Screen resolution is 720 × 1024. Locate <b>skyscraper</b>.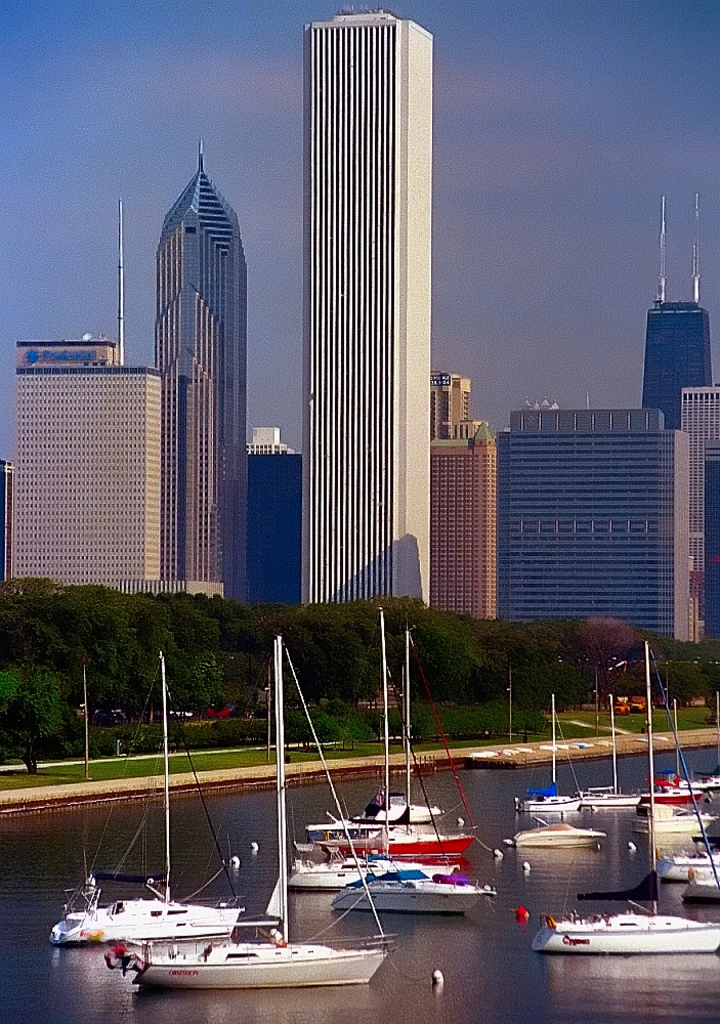
<bbox>685, 388, 719, 640</bbox>.
